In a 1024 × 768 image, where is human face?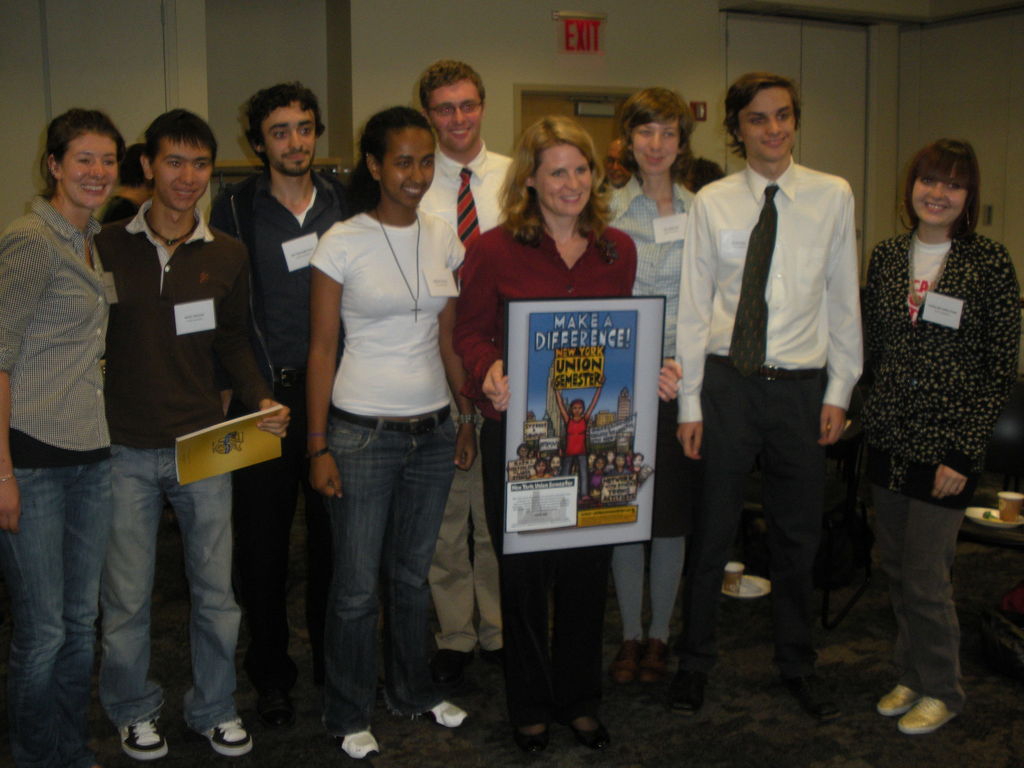
bbox=(61, 132, 118, 205).
